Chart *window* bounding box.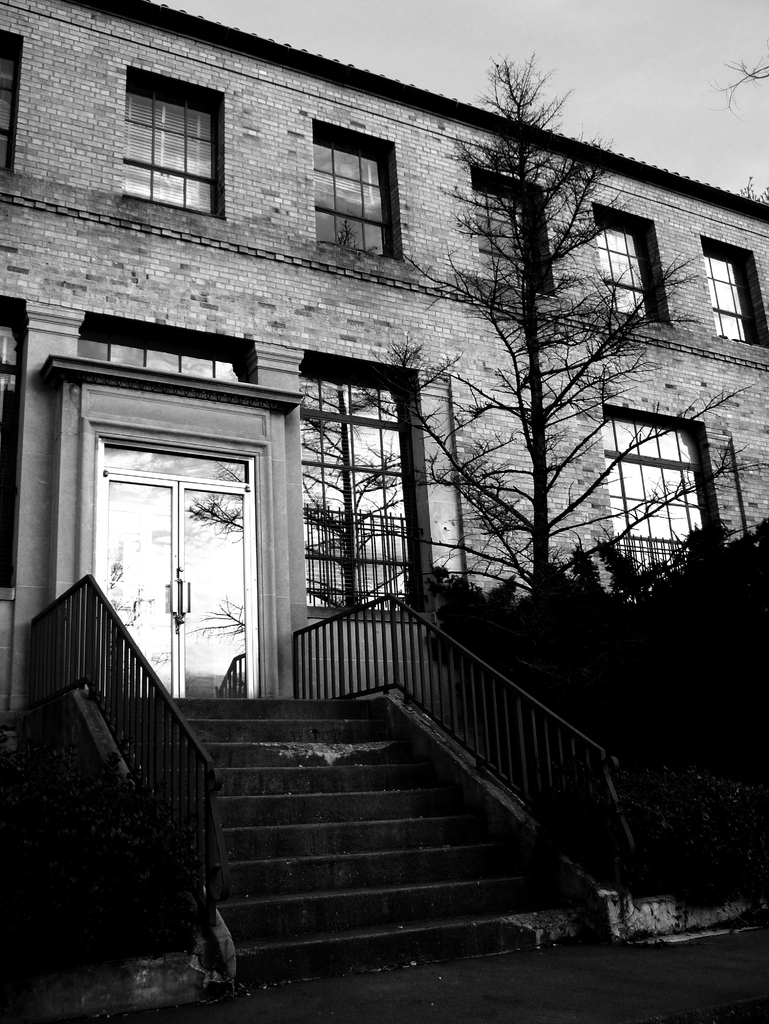
Charted: [left=121, top=78, right=216, bottom=212].
